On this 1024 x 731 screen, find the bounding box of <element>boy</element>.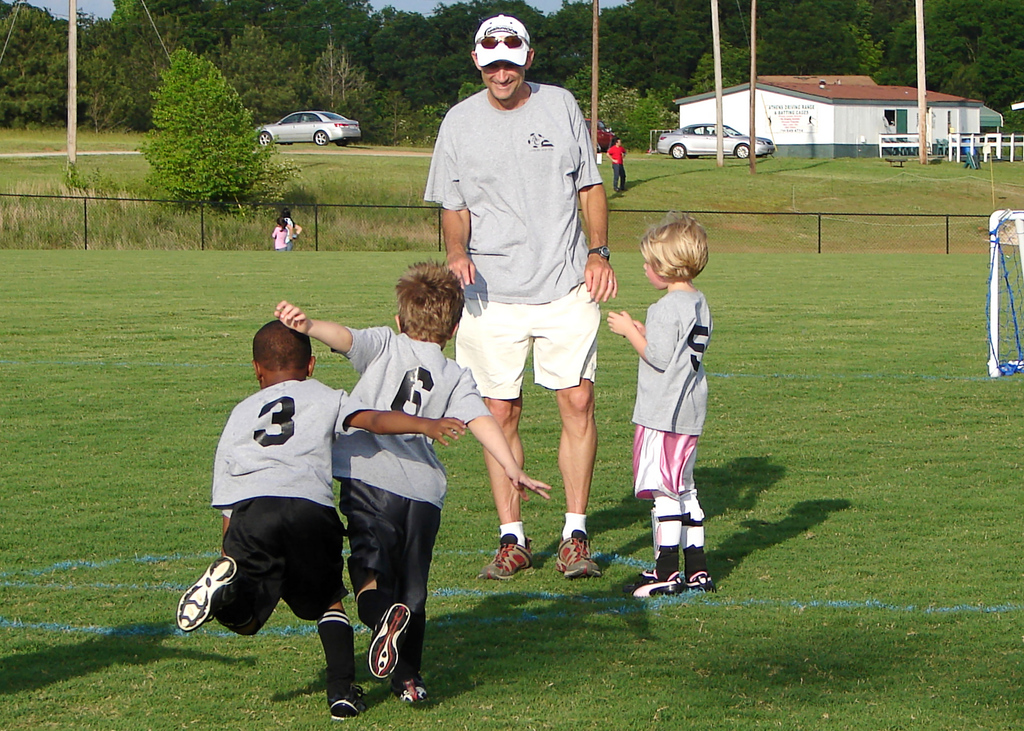
Bounding box: left=176, top=319, right=464, bottom=719.
